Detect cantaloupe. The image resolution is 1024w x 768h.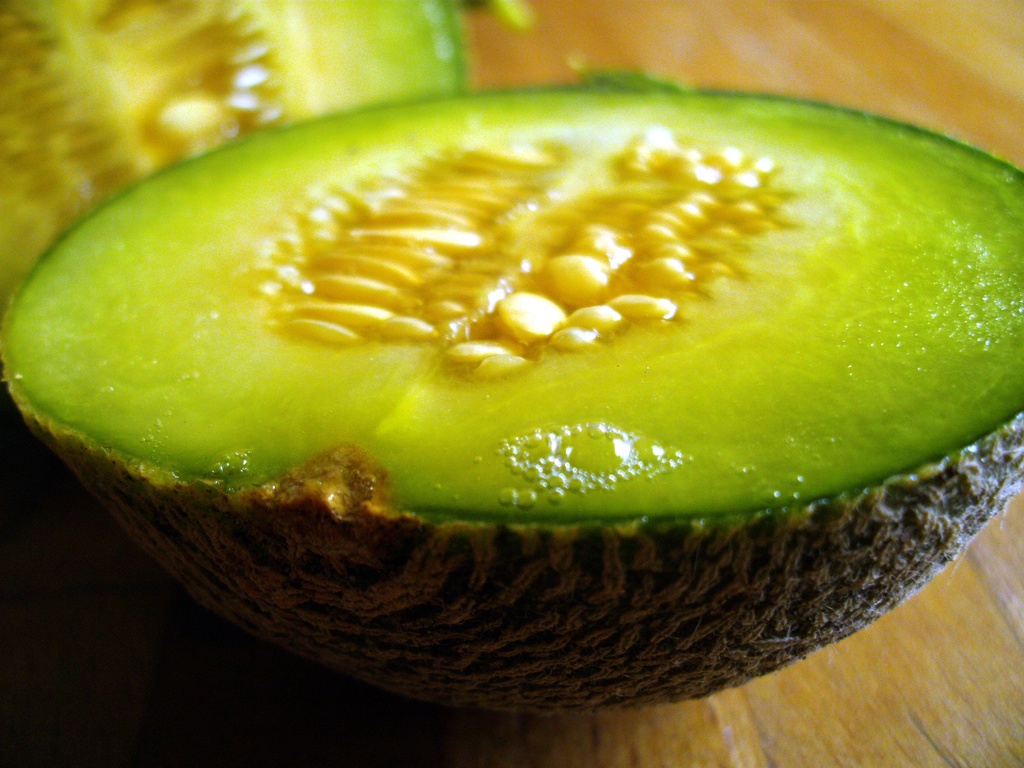
{"x1": 0, "y1": 76, "x2": 1023, "y2": 715}.
